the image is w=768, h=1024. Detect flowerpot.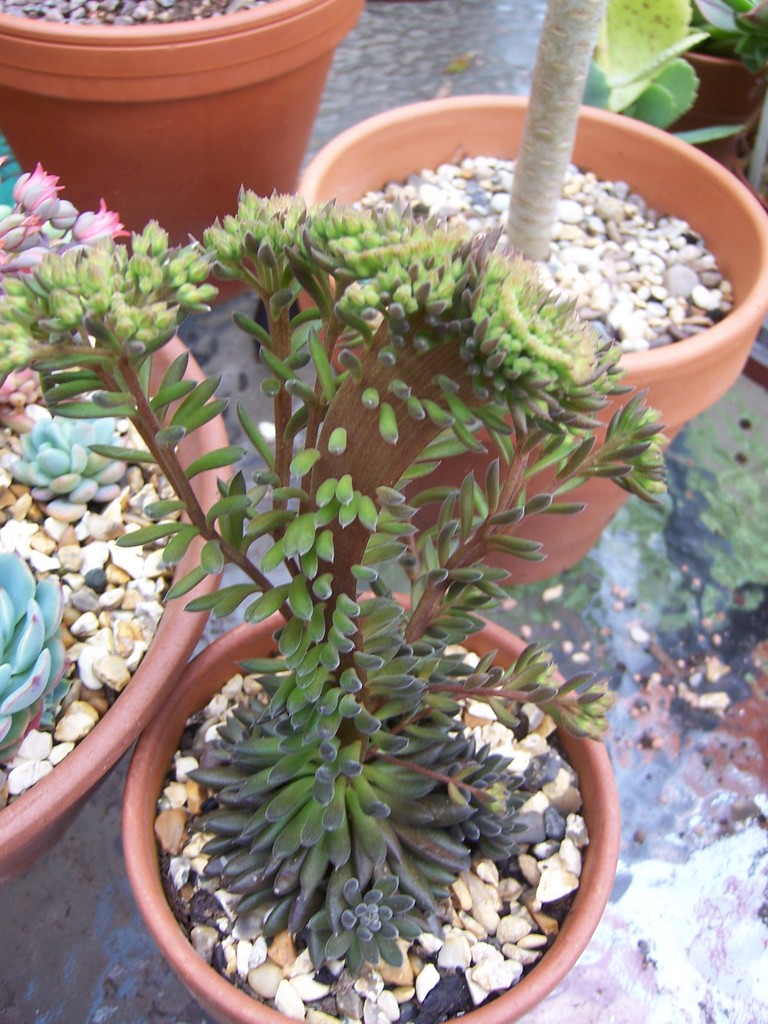
Detection: select_region(0, 183, 236, 886).
